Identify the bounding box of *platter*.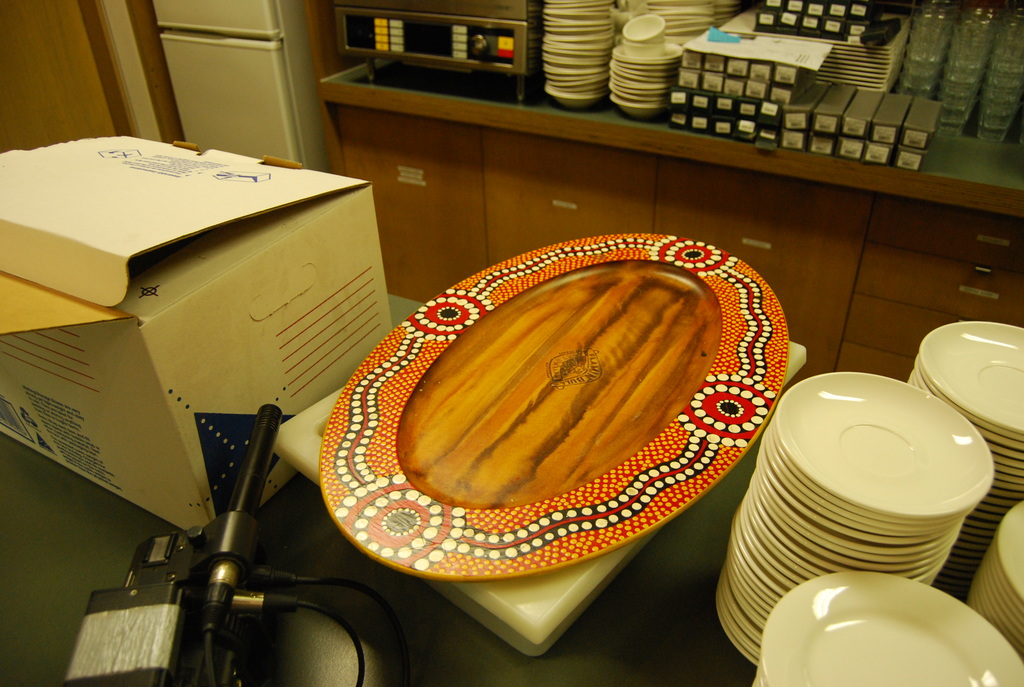
<region>643, 0, 728, 40</region>.
